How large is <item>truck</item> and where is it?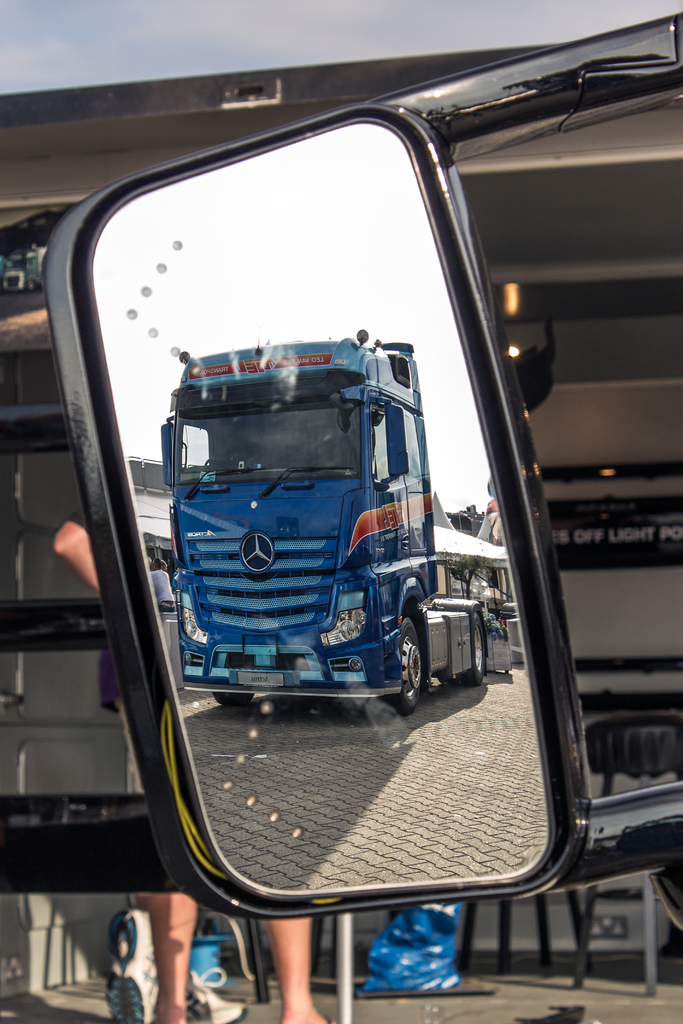
Bounding box: detection(158, 323, 525, 723).
